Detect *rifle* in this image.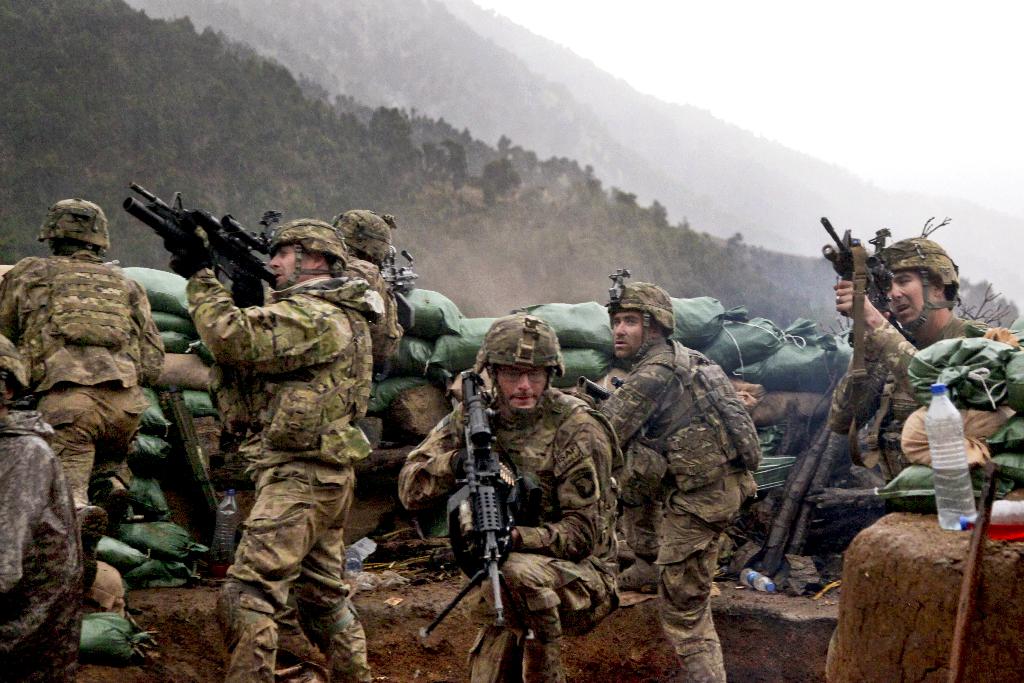
Detection: (417, 363, 543, 644).
